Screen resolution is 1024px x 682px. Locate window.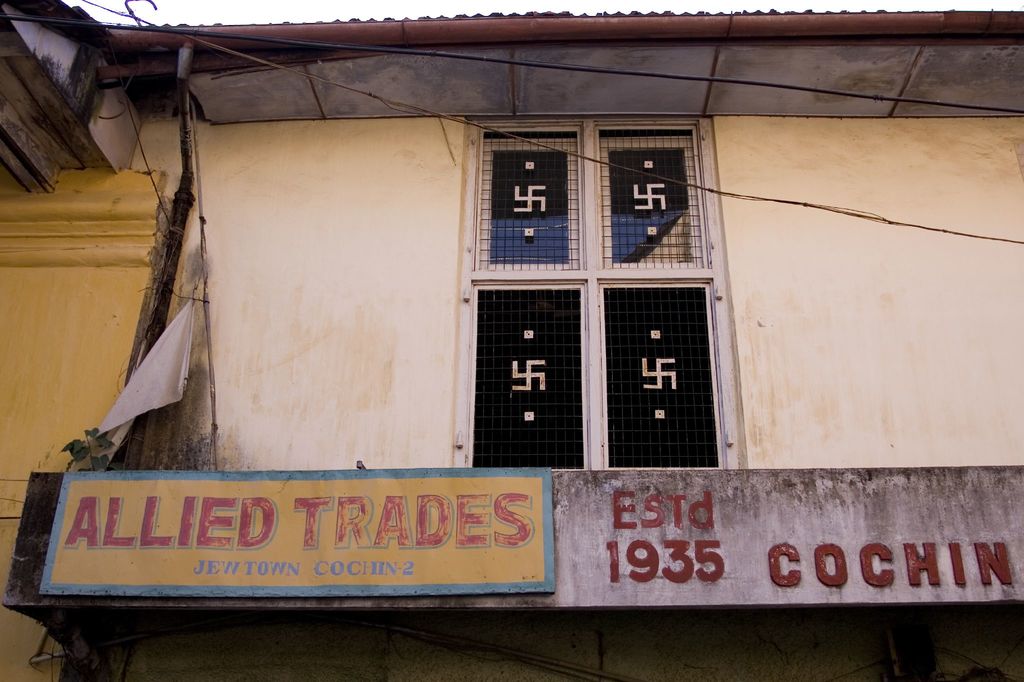
crop(415, 84, 751, 510).
